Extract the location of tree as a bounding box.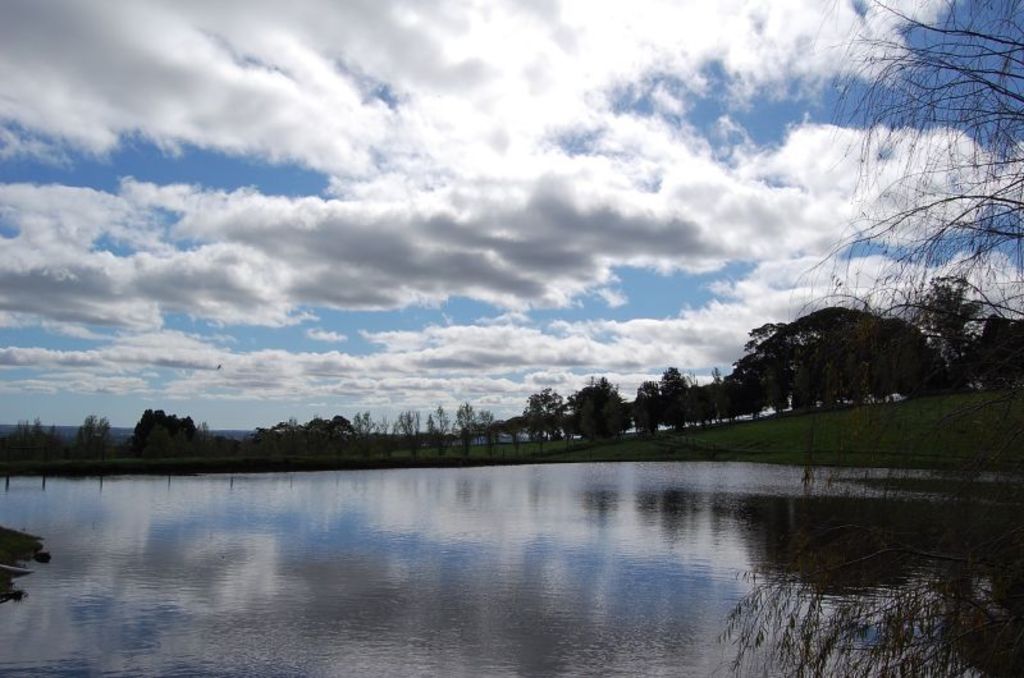
[x1=69, y1=411, x2=111, y2=478].
